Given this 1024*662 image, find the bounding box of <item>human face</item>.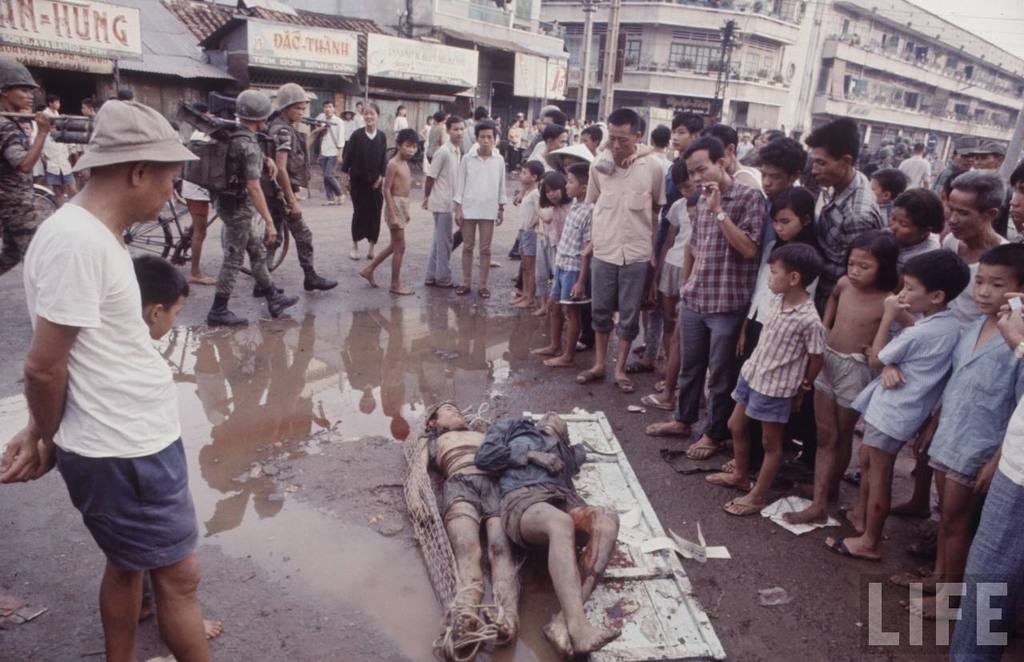
bbox=(688, 154, 720, 193).
